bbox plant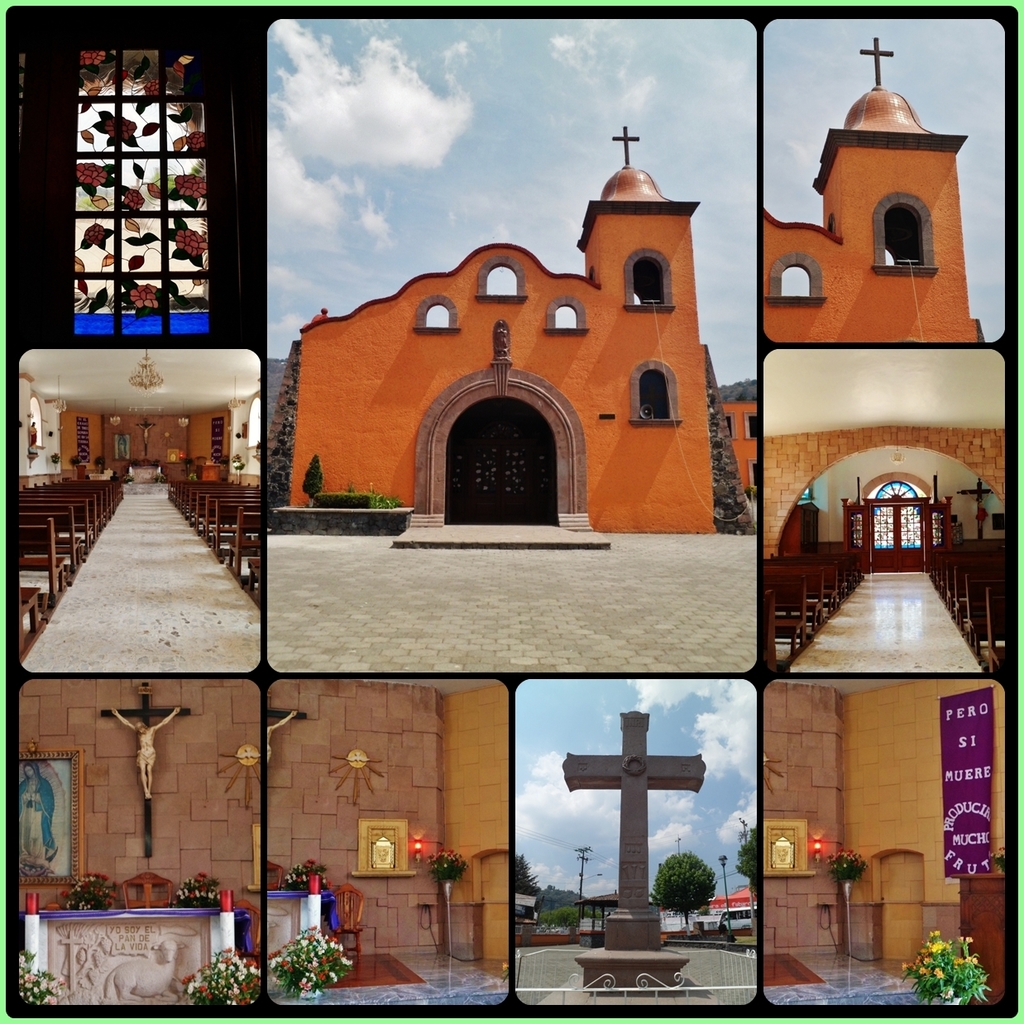
box=[306, 452, 327, 505]
